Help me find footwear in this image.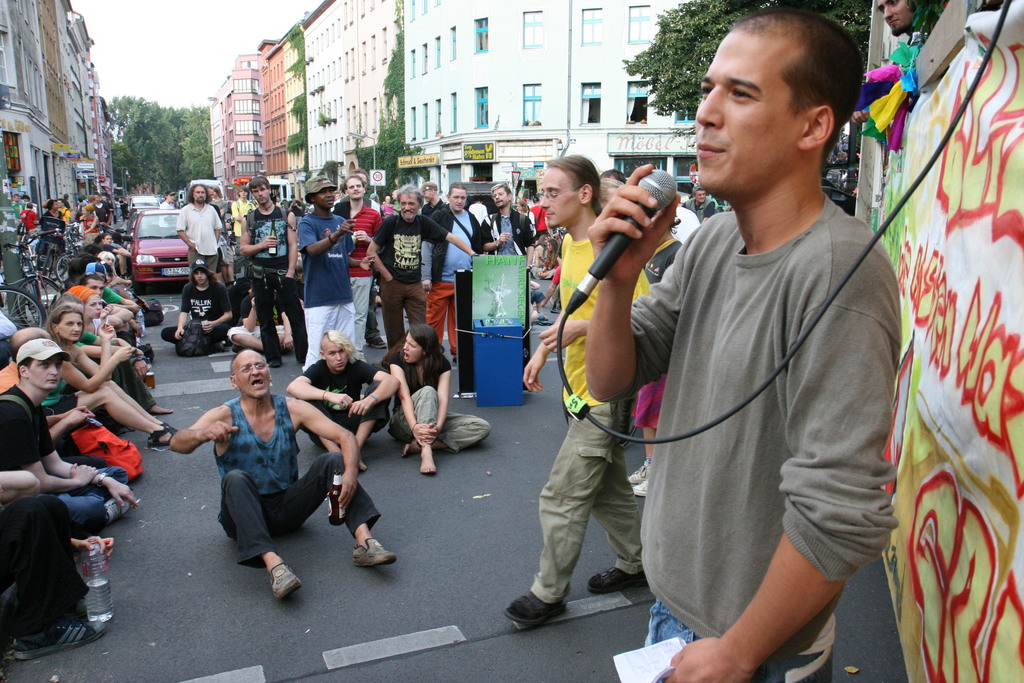
Found it: <bbox>150, 404, 179, 414</bbox>.
